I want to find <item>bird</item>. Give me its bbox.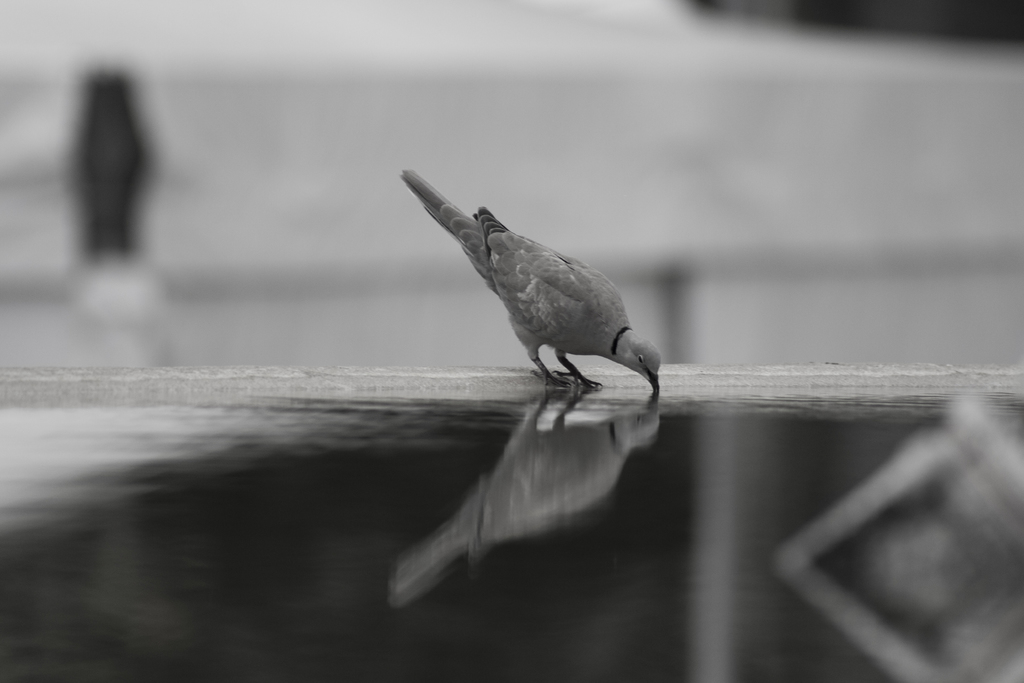
401,162,659,393.
